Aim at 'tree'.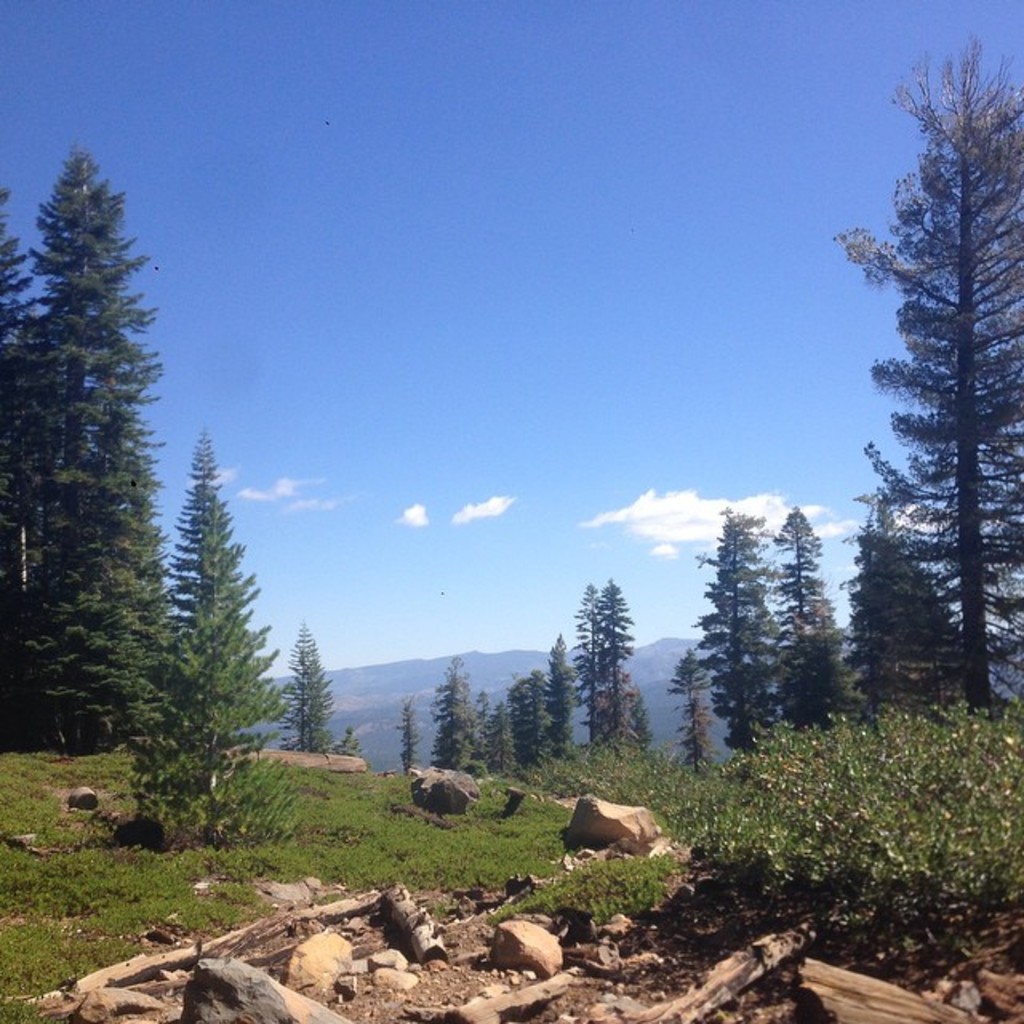
Aimed at (x1=445, y1=670, x2=474, y2=771).
